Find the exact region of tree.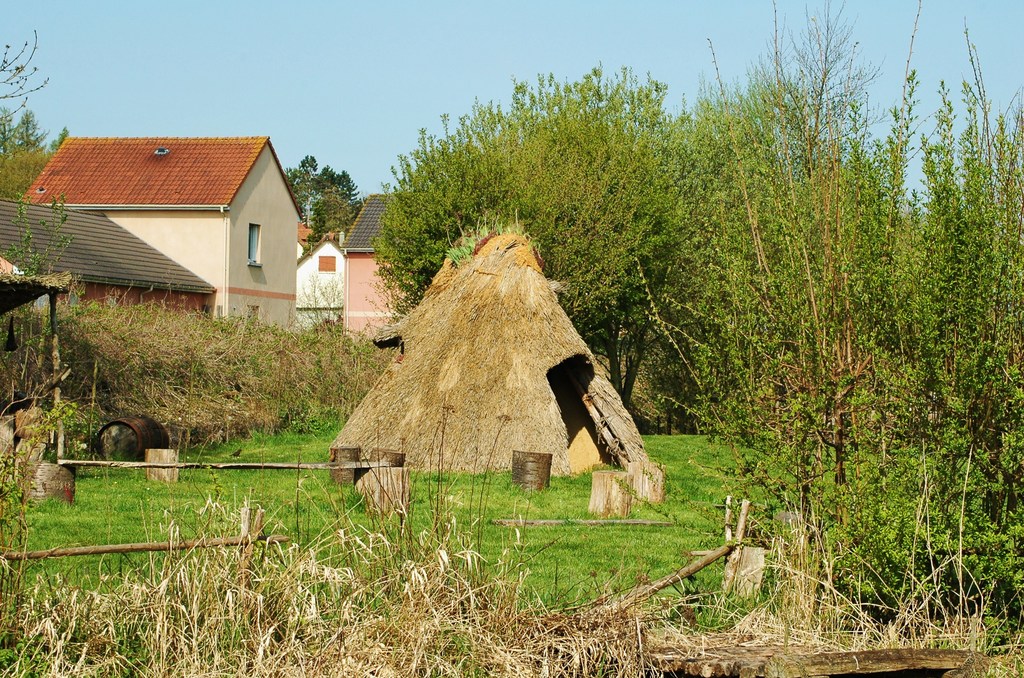
Exact region: select_region(329, 81, 709, 320).
